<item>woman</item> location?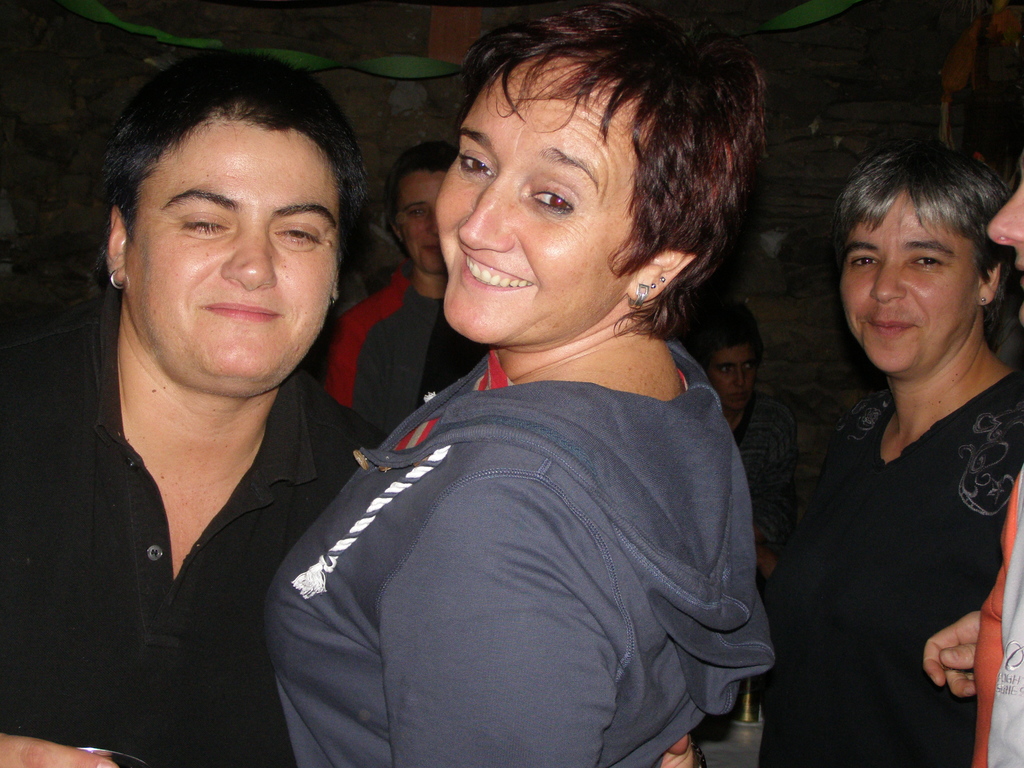
rect(756, 118, 1023, 767)
